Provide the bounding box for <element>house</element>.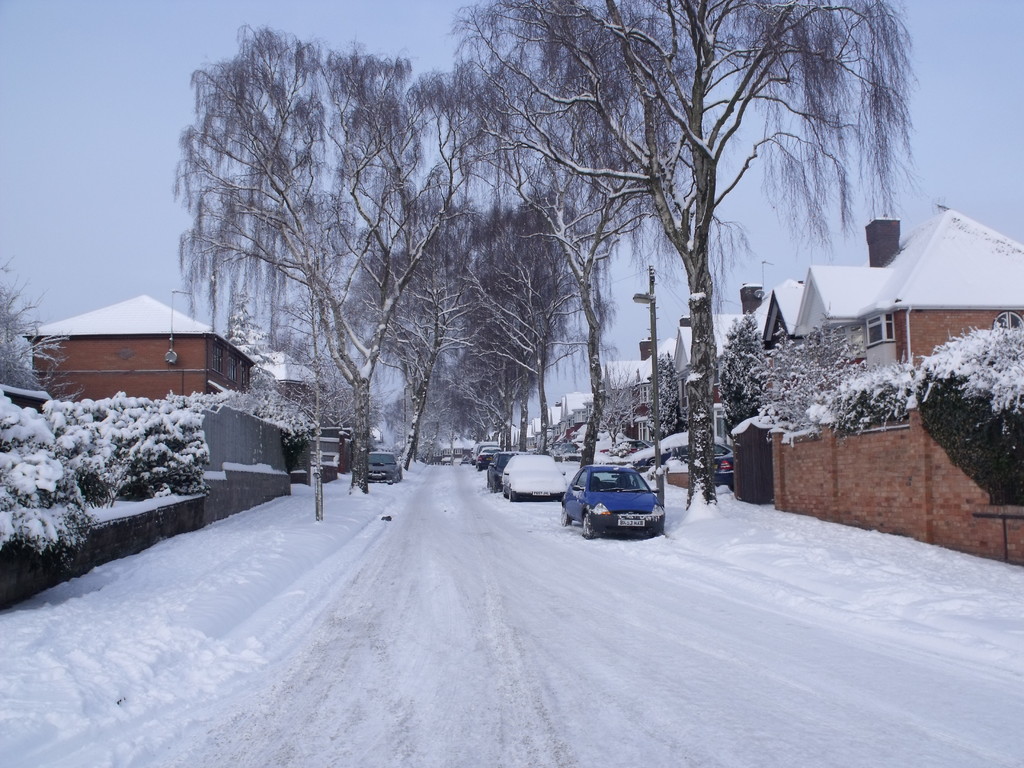
[29, 273, 262, 417].
